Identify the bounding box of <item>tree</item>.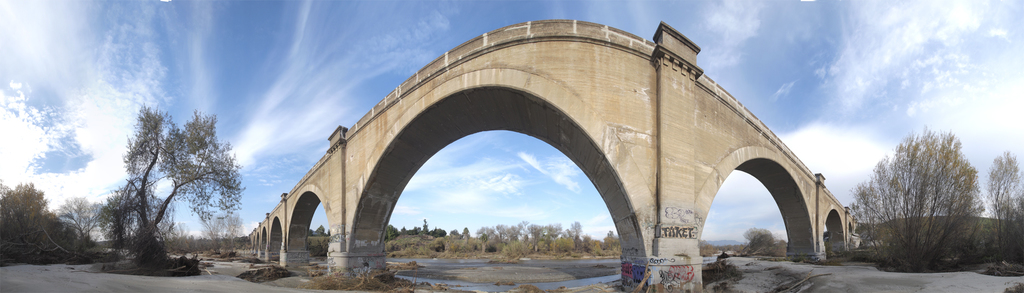
743 228 786 255.
